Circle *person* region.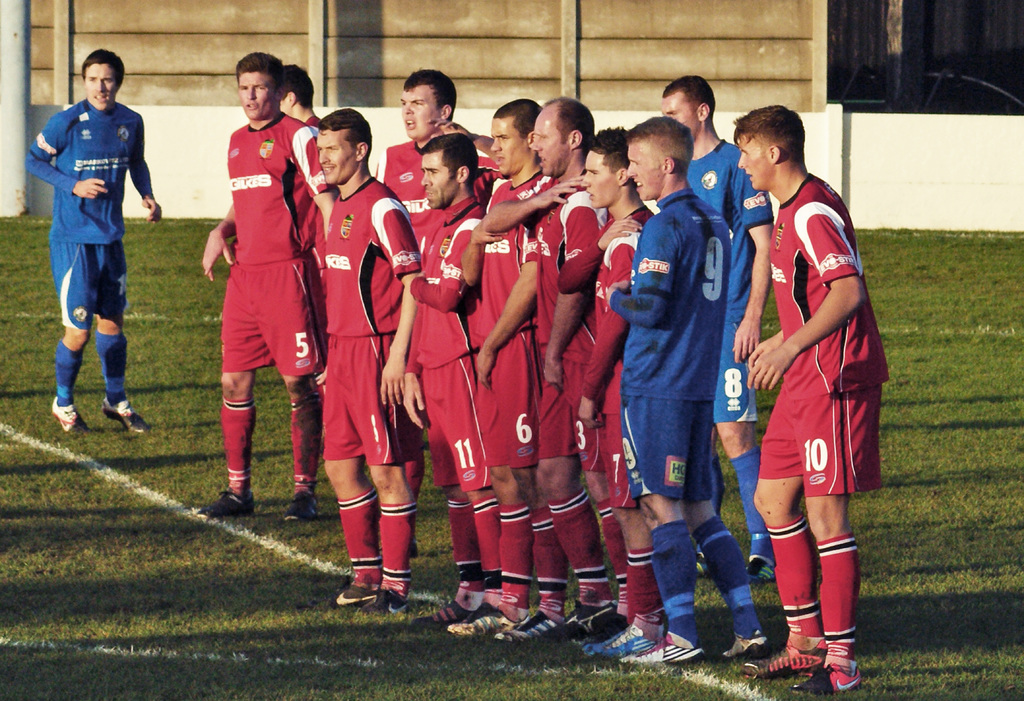
Region: (x1=32, y1=51, x2=147, y2=453).
